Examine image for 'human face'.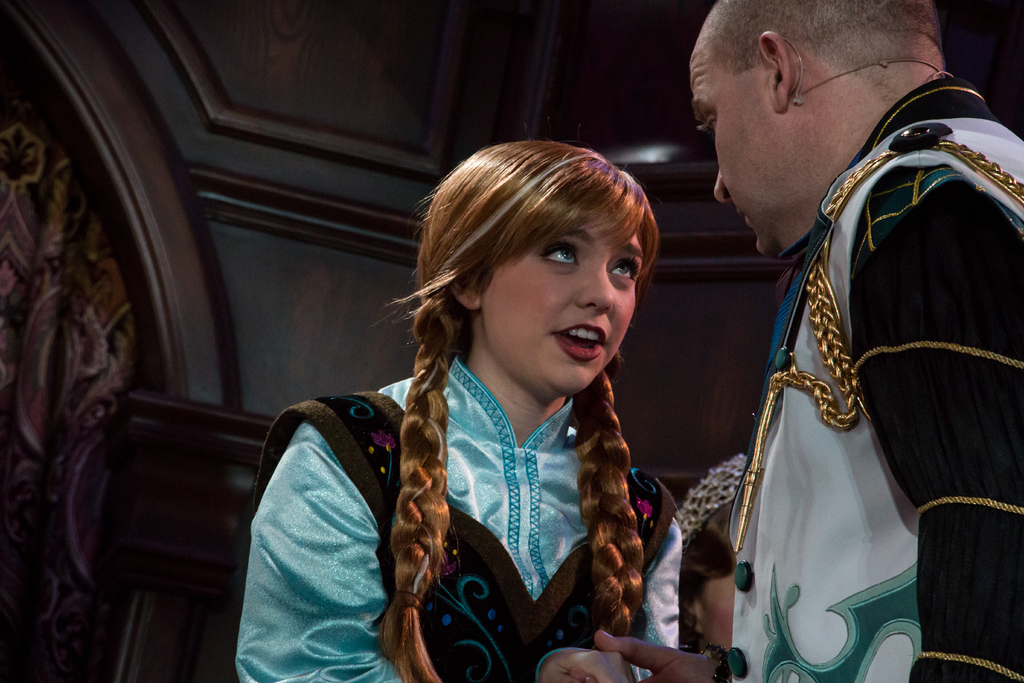
Examination result: <region>483, 217, 640, 395</region>.
